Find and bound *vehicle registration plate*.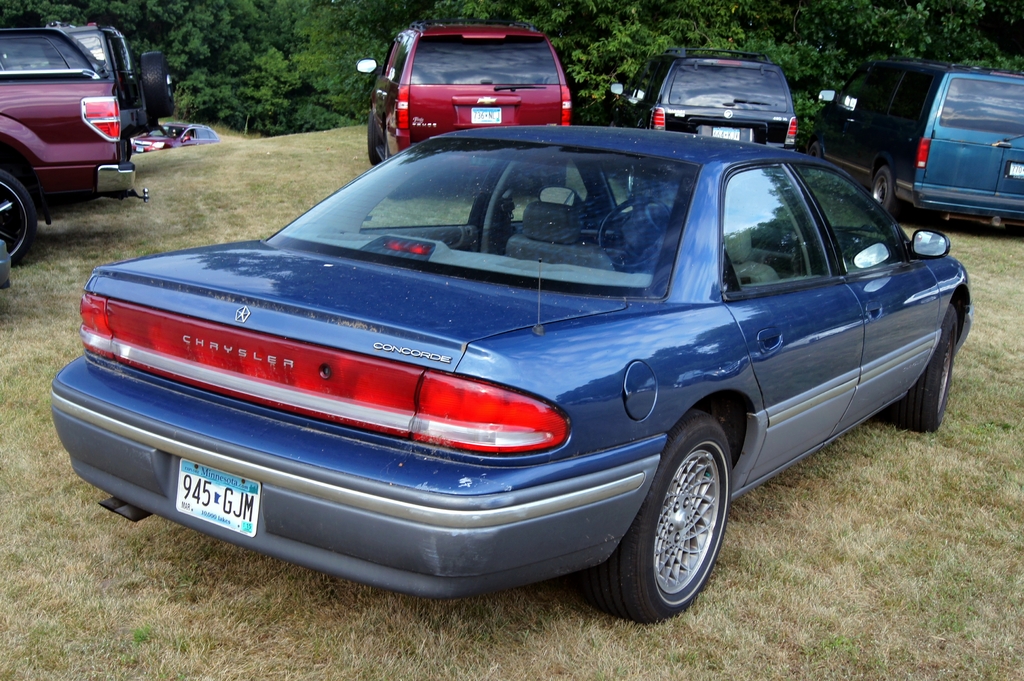
Bound: 1009, 164, 1023, 179.
